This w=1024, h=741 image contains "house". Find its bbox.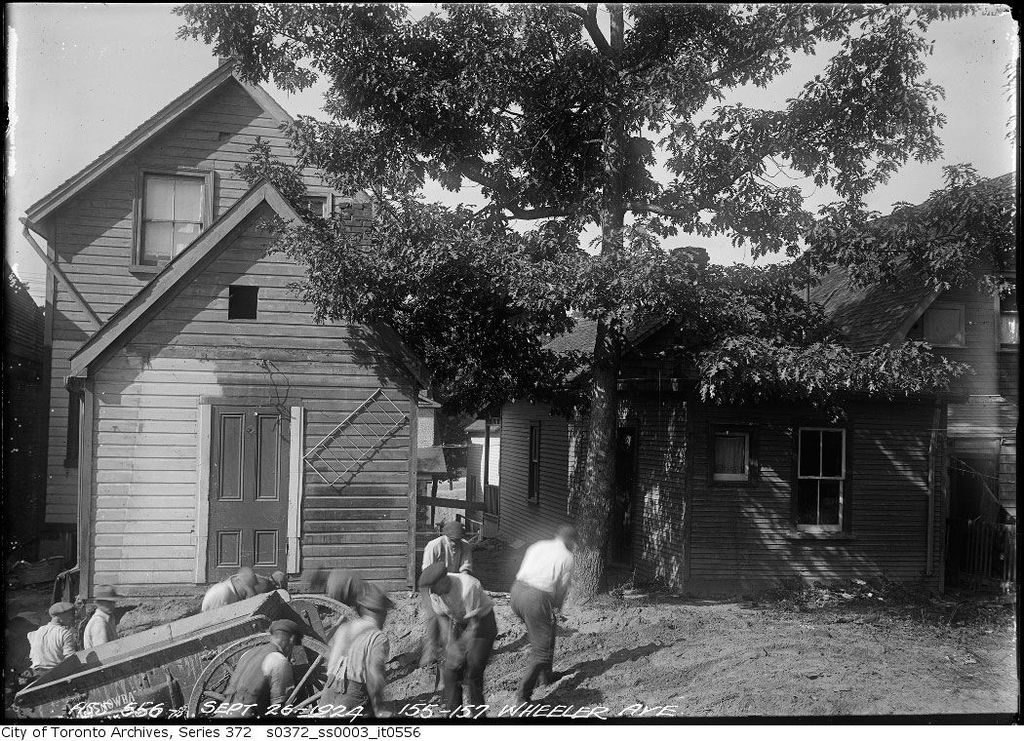
rect(463, 414, 500, 540).
